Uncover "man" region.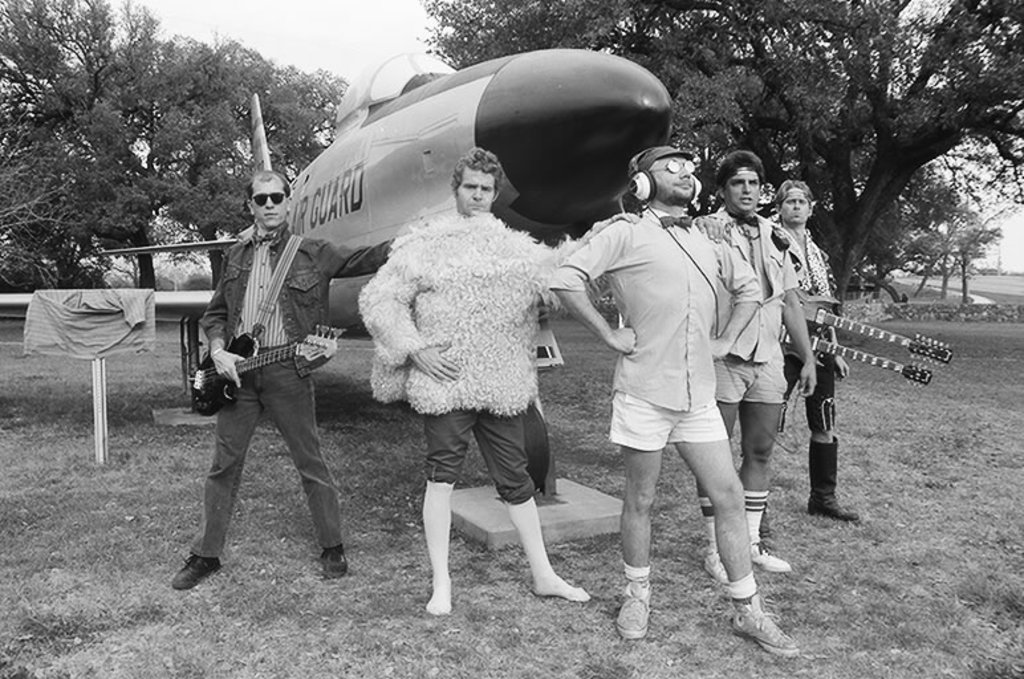
Uncovered: pyautogui.locateOnScreen(357, 147, 638, 618).
